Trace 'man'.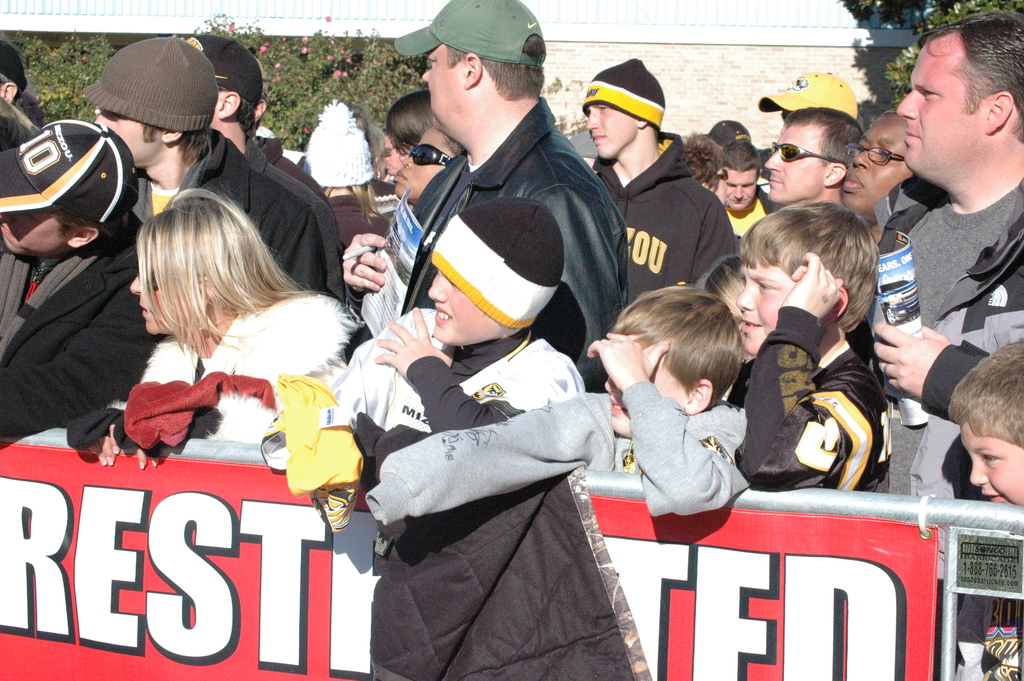
Traced to 575:47:739:302.
